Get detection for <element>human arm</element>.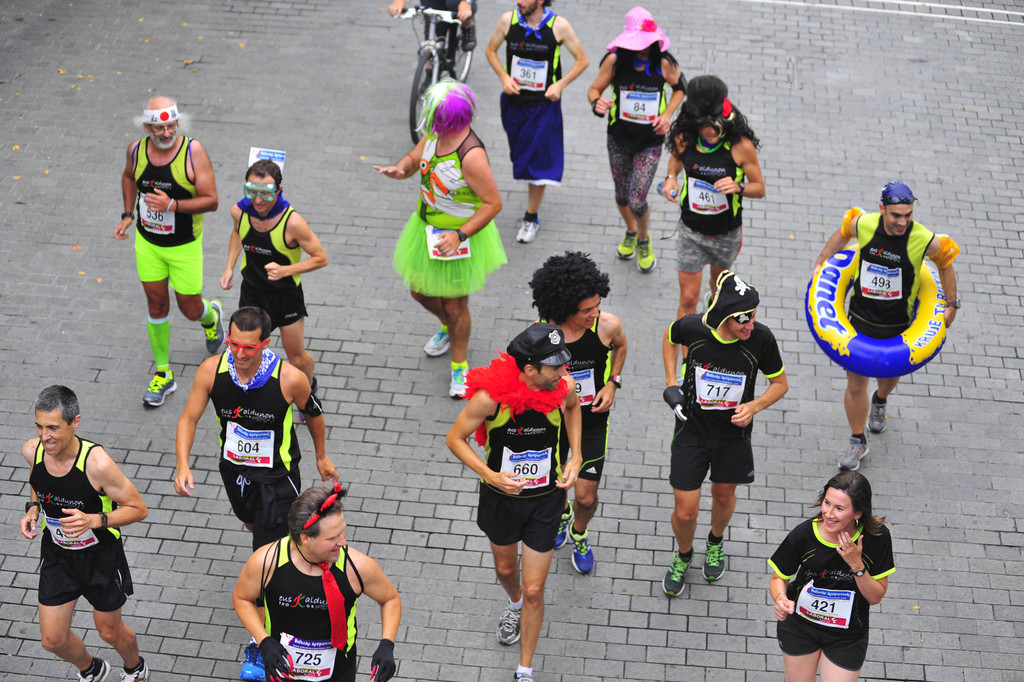
Detection: crop(652, 52, 688, 136).
